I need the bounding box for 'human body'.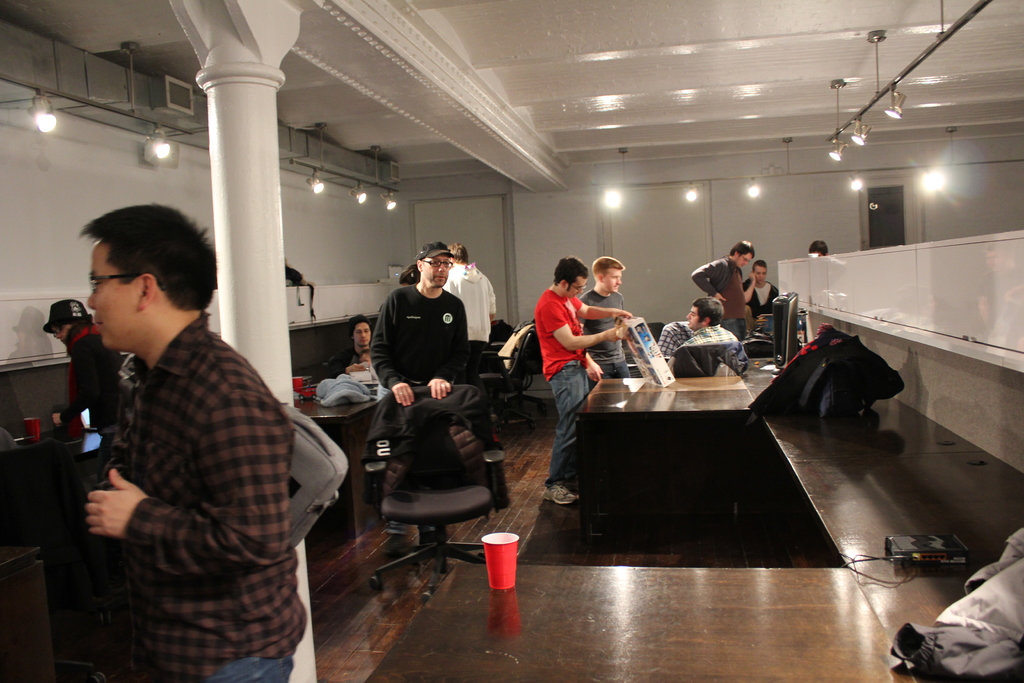
Here it is: x1=688 y1=255 x2=751 y2=336.
